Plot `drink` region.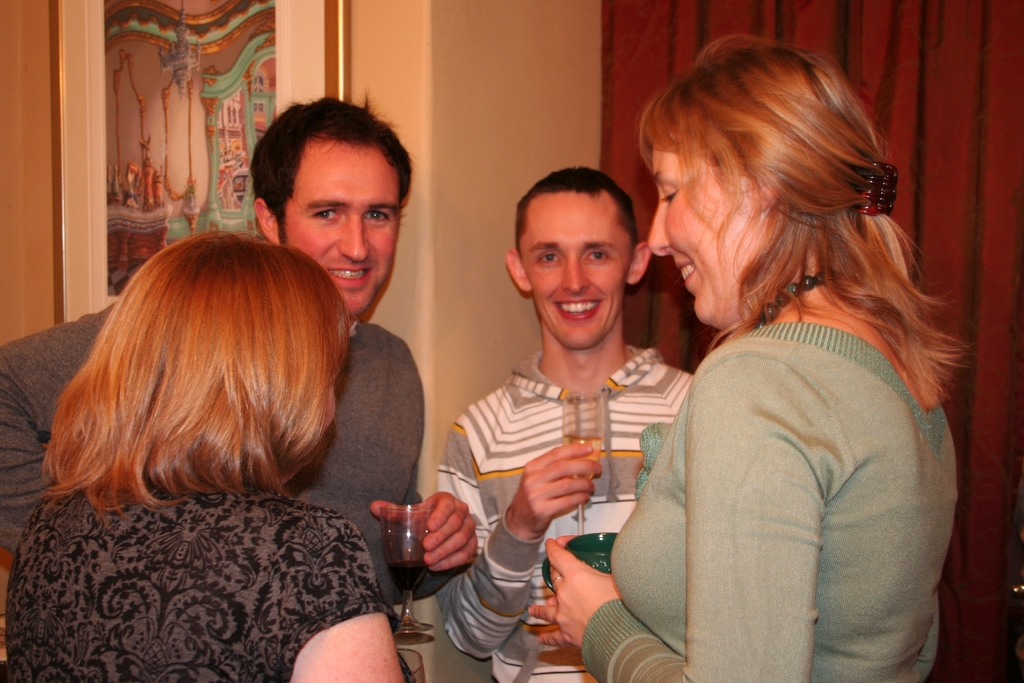
Plotted at rect(388, 561, 428, 591).
